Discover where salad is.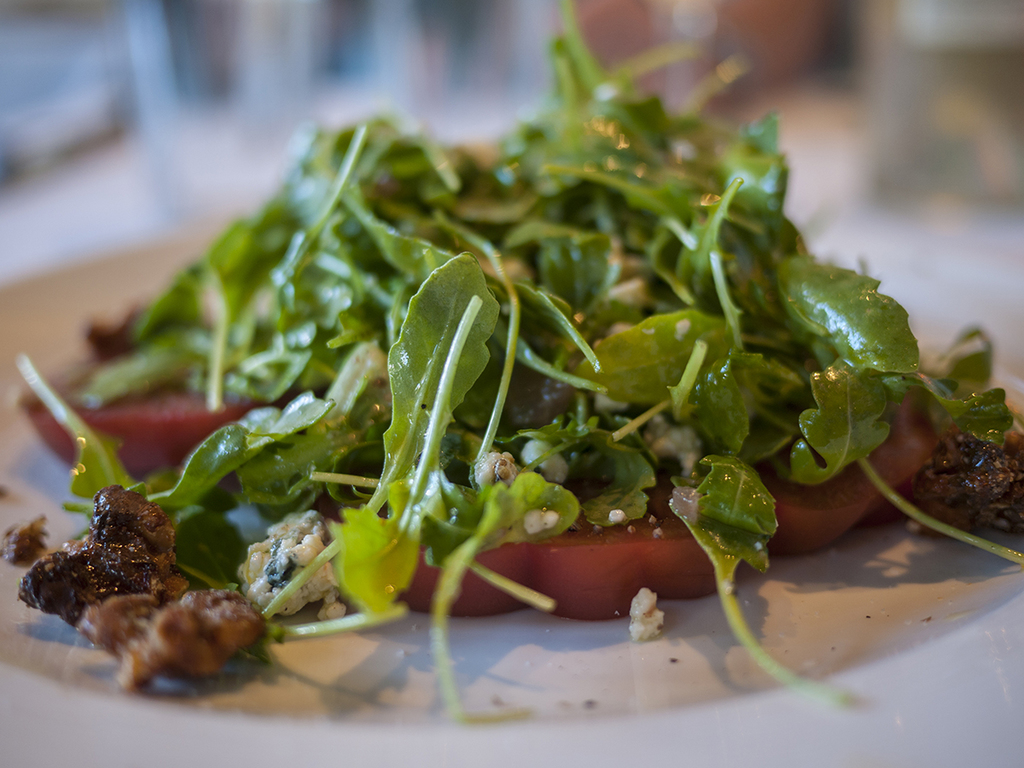
Discovered at (left=0, top=38, right=1023, bottom=710).
